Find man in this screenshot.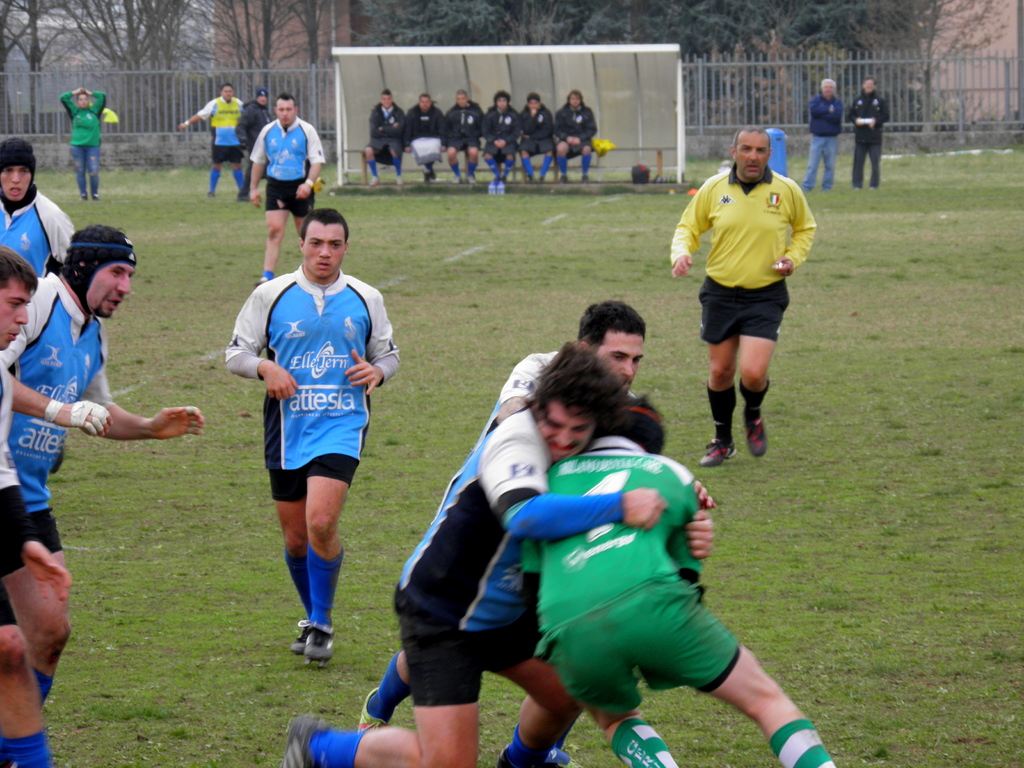
The bounding box for man is region(1, 223, 205, 709).
